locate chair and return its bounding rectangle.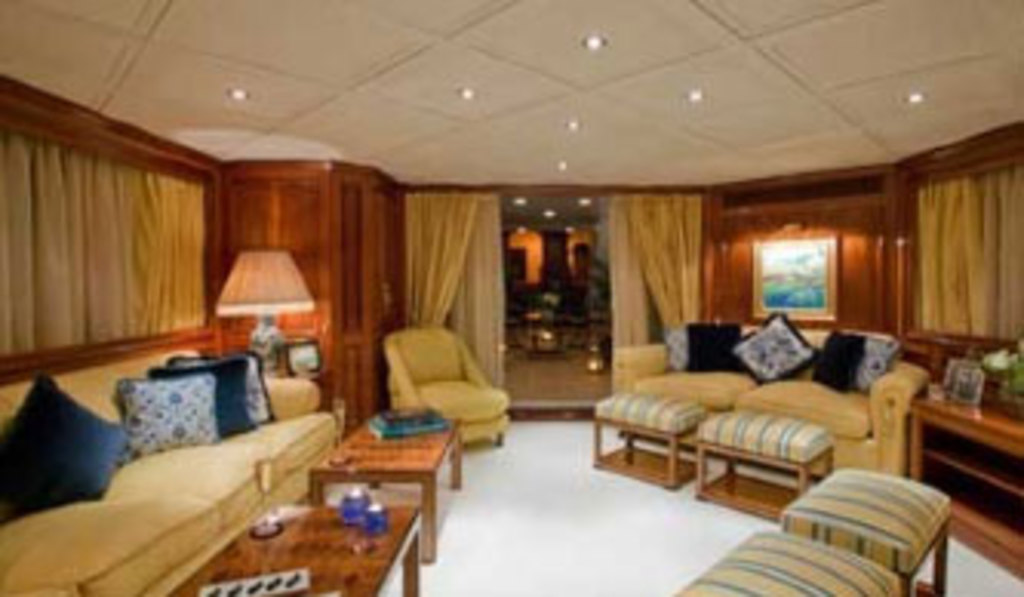
bbox=(363, 320, 510, 449).
